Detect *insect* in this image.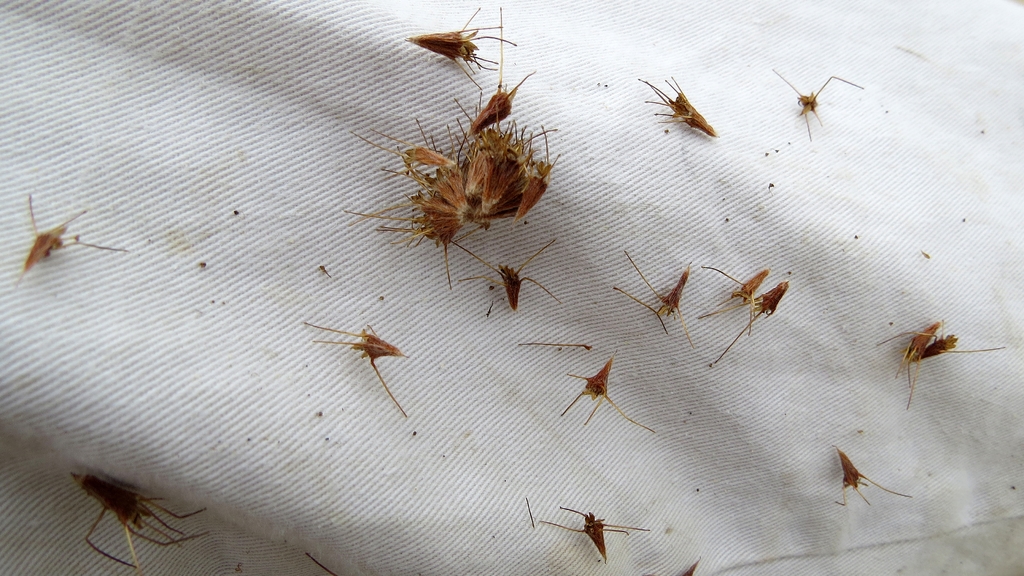
Detection: bbox=(537, 506, 657, 564).
